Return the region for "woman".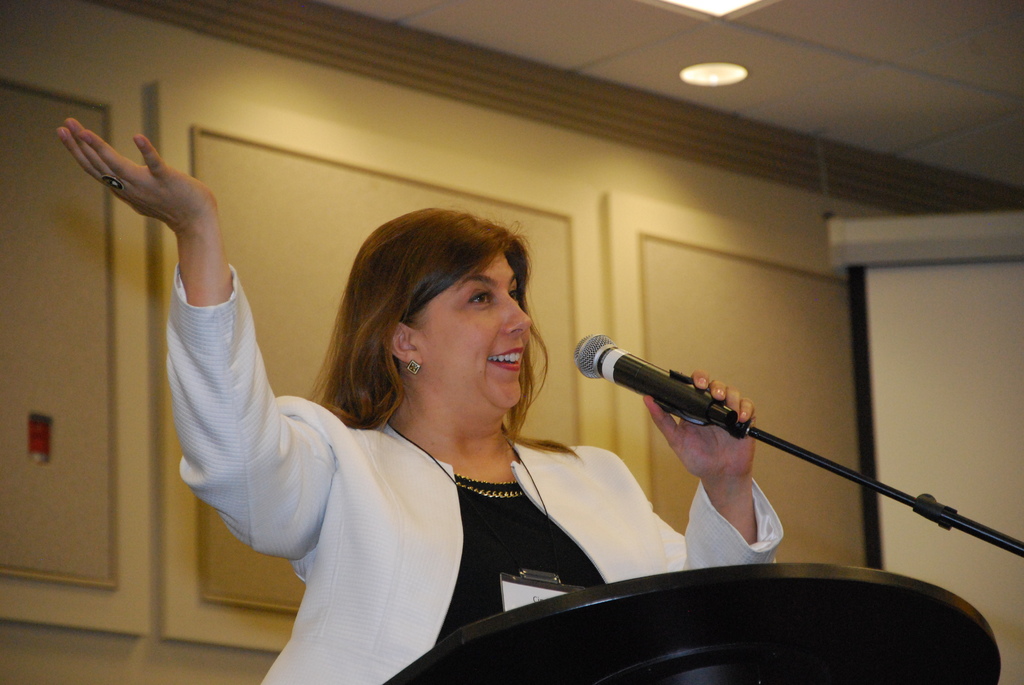
(198,203,763,684).
